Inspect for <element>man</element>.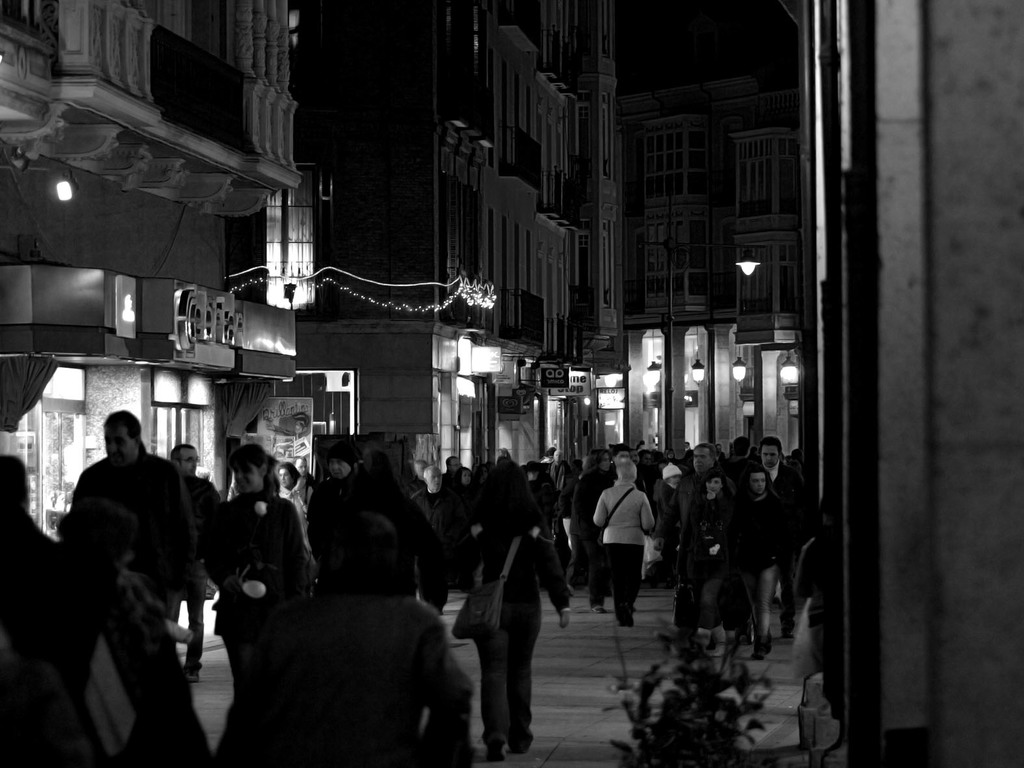
Inspection: pyautogui.locateOnScreen(405, 464, 455, 621).
